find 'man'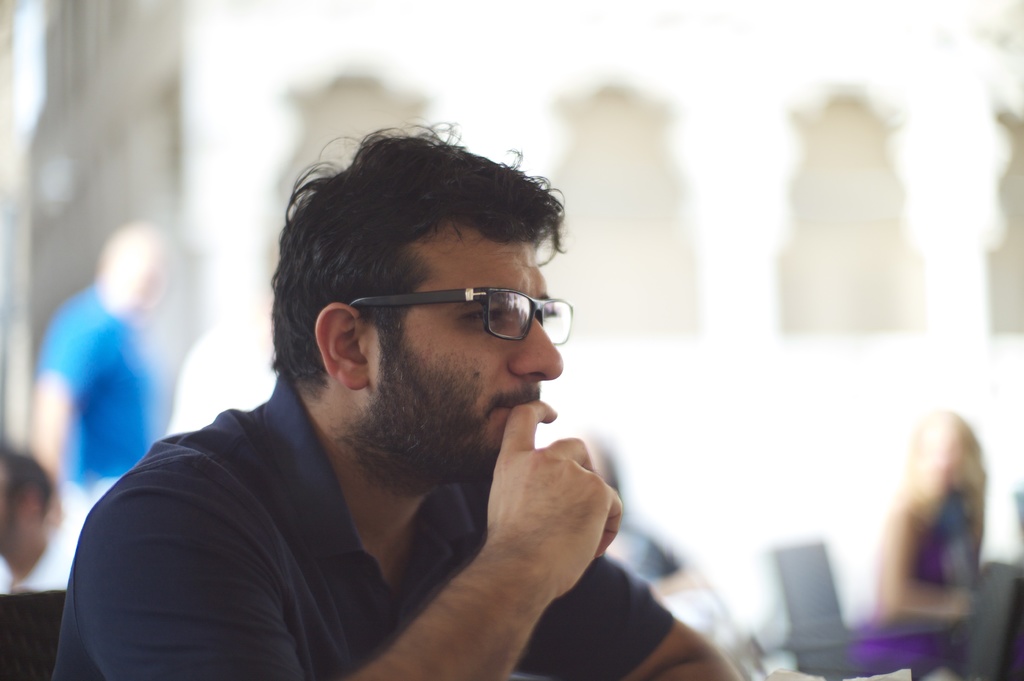
<region>62, 116, 735, 680</region>
